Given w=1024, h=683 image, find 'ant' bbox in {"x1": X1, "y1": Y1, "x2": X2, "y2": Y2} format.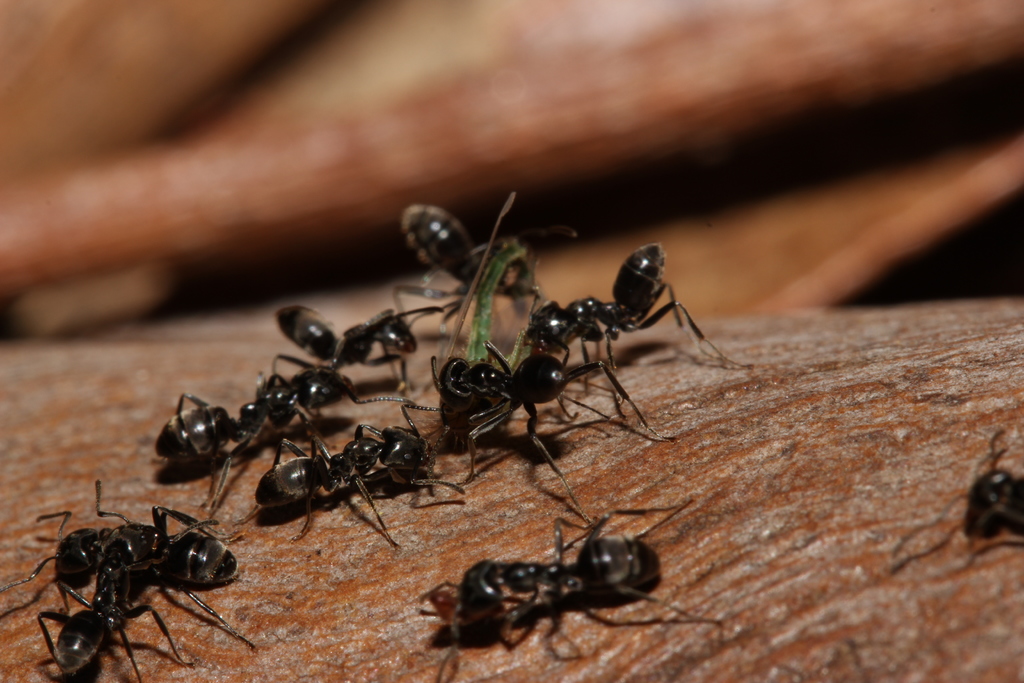
{"x1": 884, "y1": 426, "x2": 1023, "y2": 556}.
